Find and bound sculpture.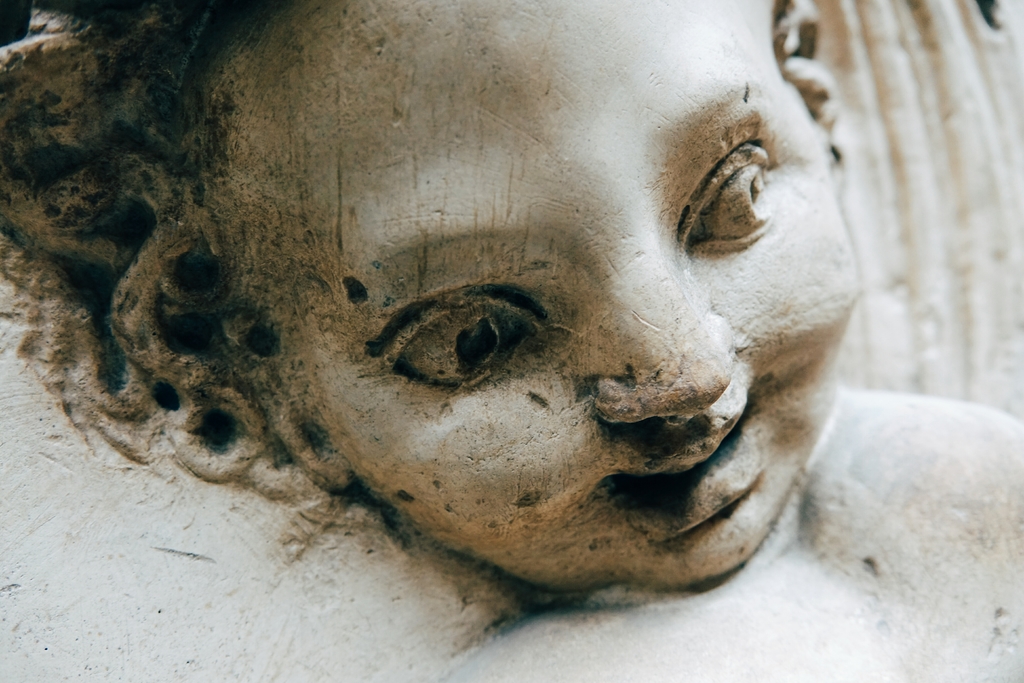
Bound: region(0, 0, 1023, 682).
